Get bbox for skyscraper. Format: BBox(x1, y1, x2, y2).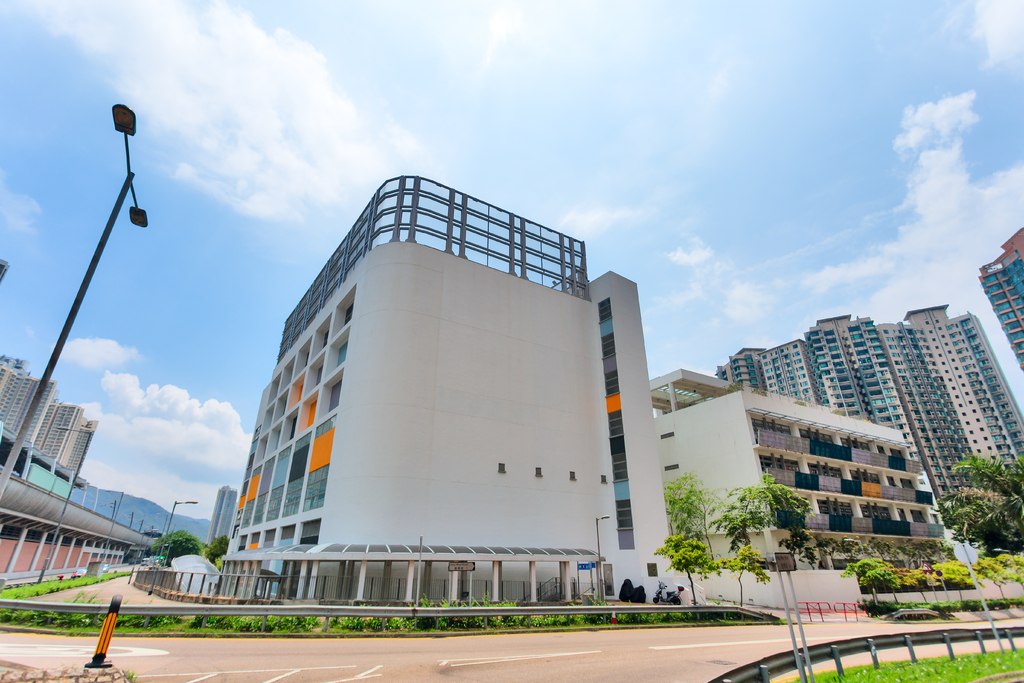
BBox(976, 218, 1023, 366).
